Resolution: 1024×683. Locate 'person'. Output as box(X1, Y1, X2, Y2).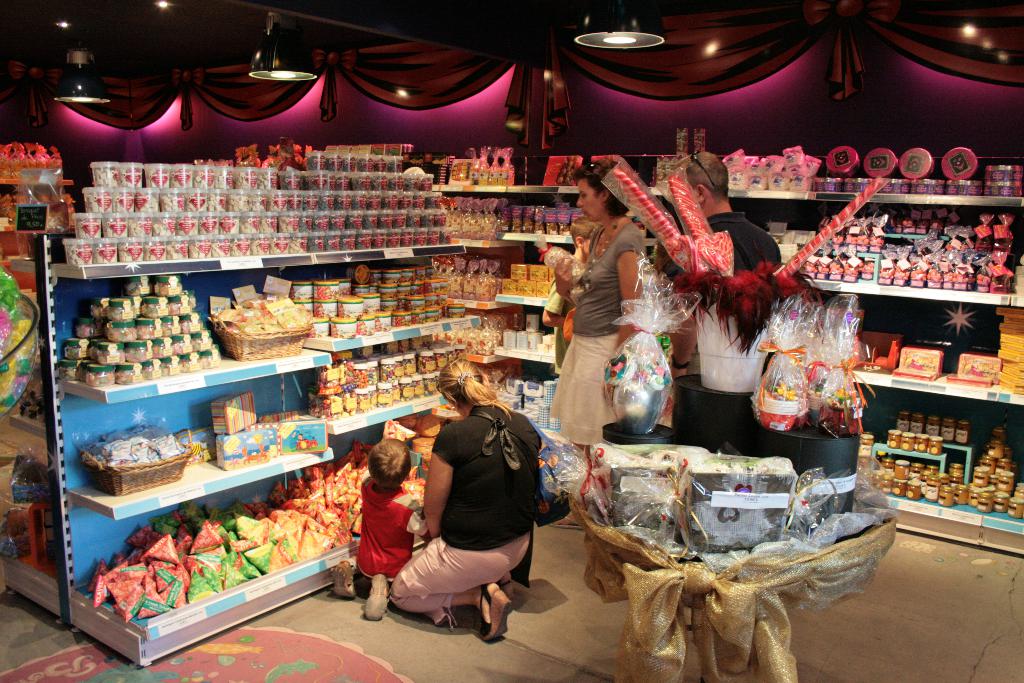
box(358, 439, 428, 621).
